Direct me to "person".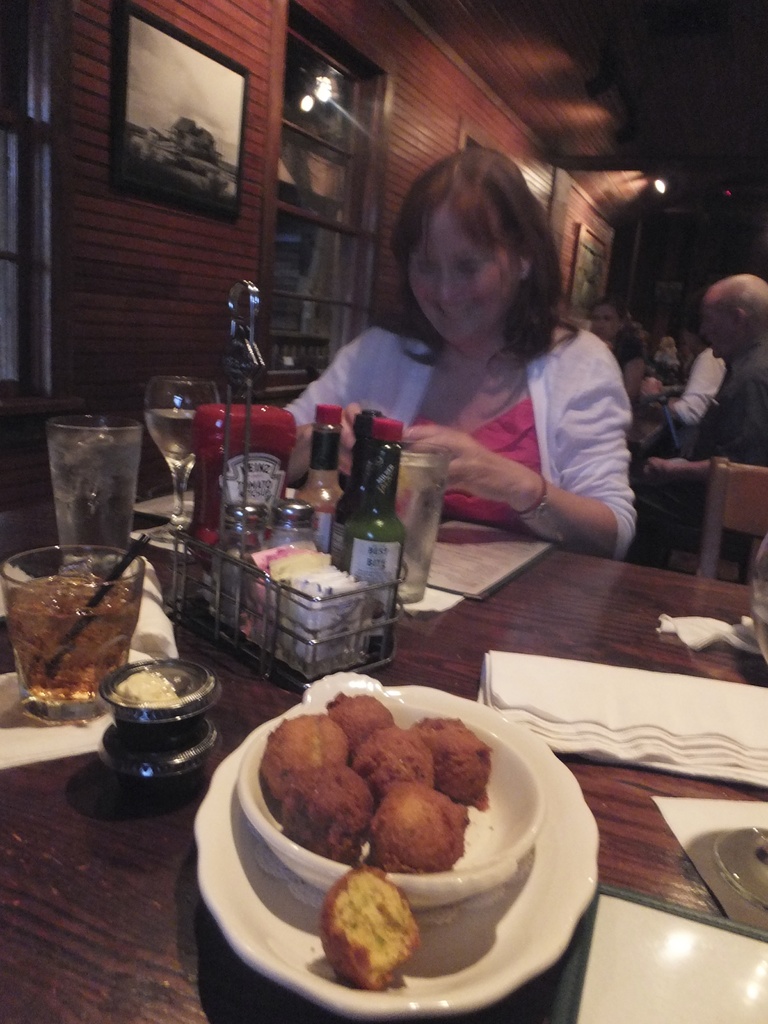
Direction: x1=289, y1=156, x2=652, y2=600.
